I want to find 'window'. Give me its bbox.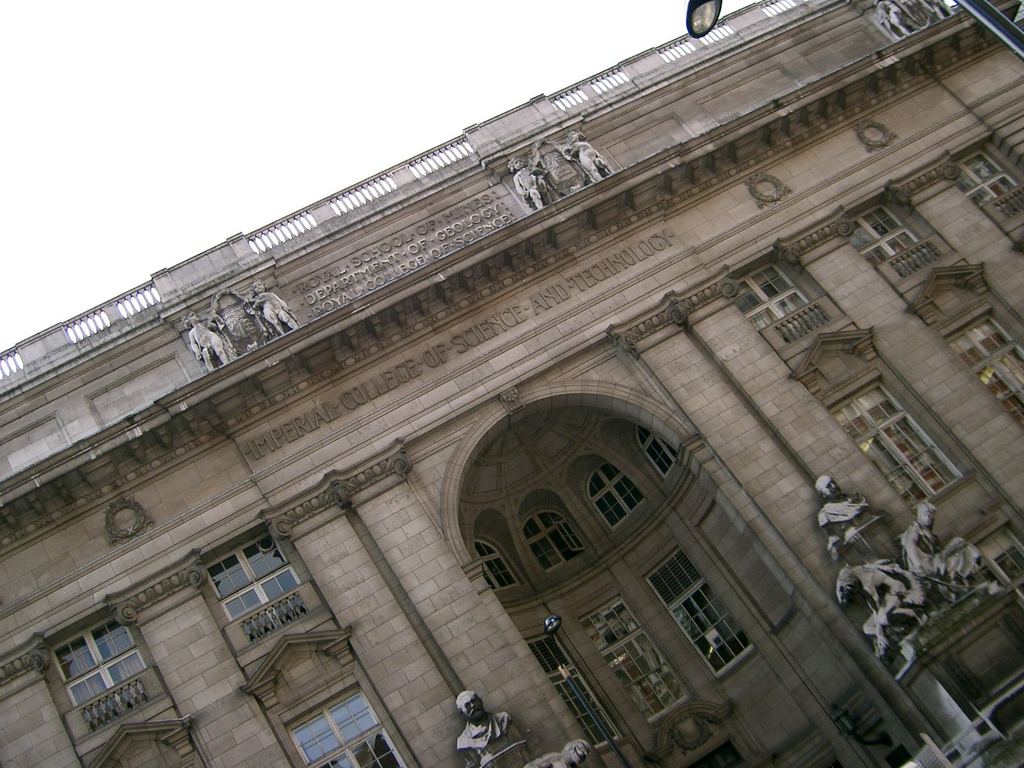
region(51, 611, 174, 733).
